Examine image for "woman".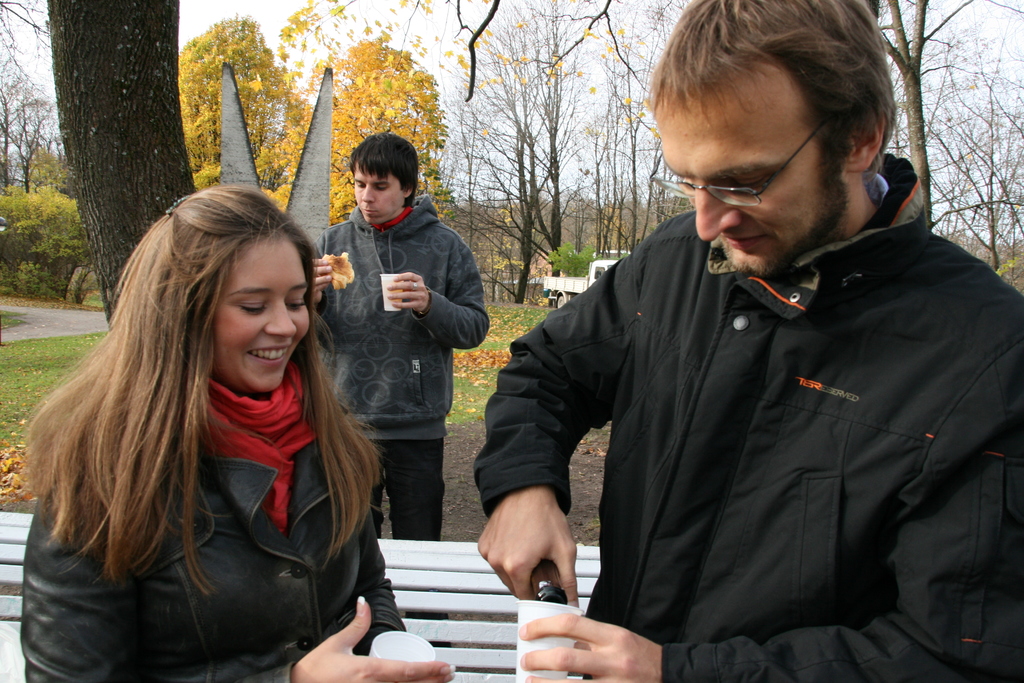
Examination result: crop(13, 184, 453, 682).
